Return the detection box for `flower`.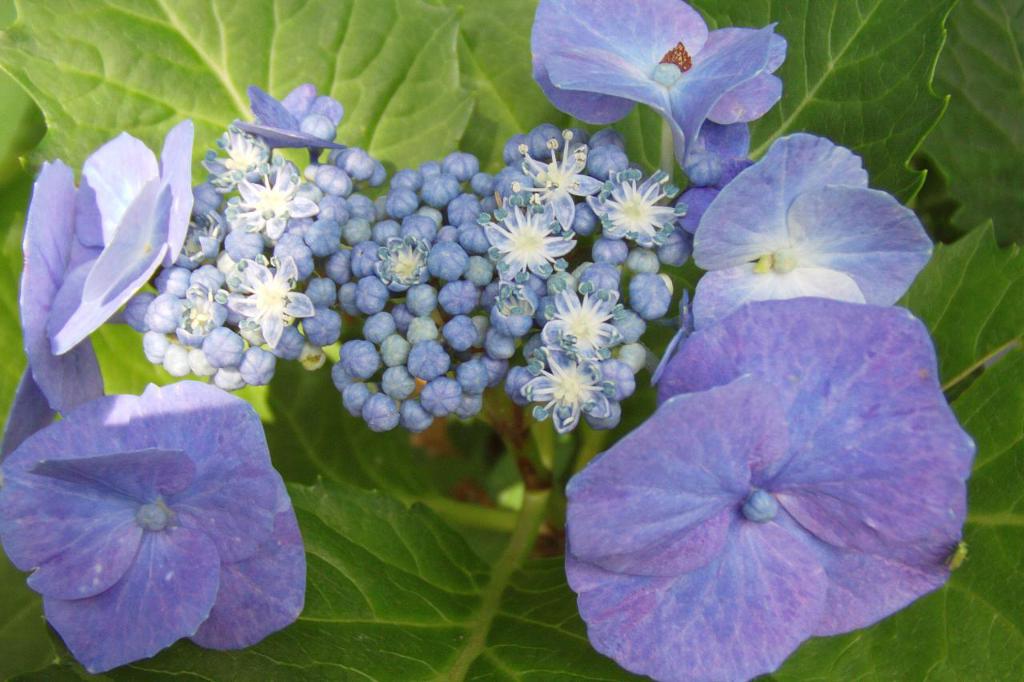
(191, 125, 265, 185).
